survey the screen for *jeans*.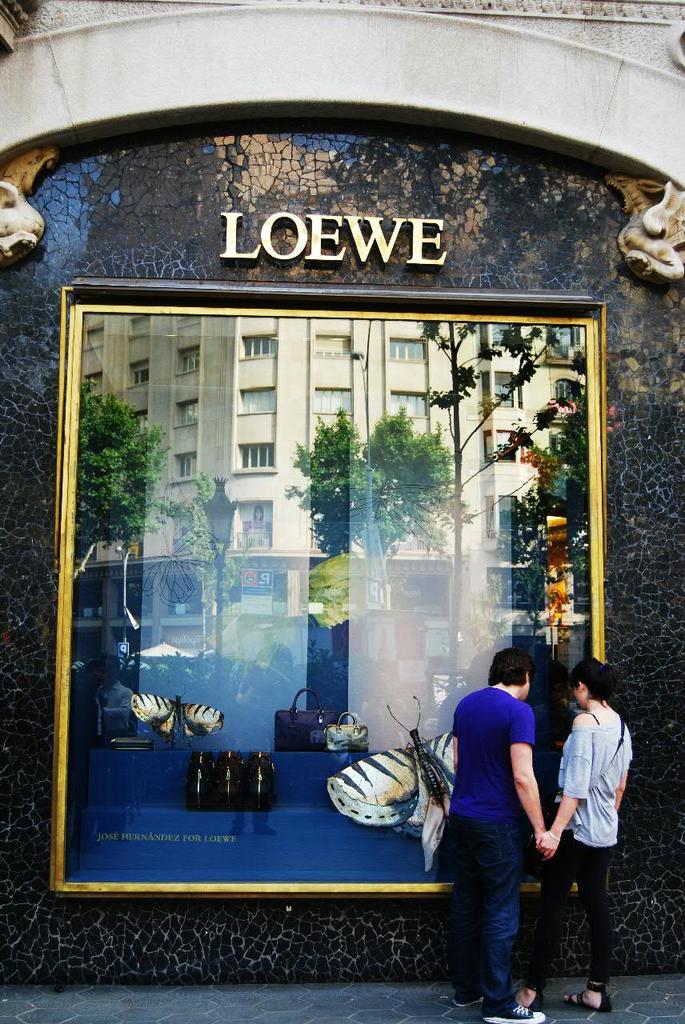
Survey found: Rect(447, 798, 537, 1023).
